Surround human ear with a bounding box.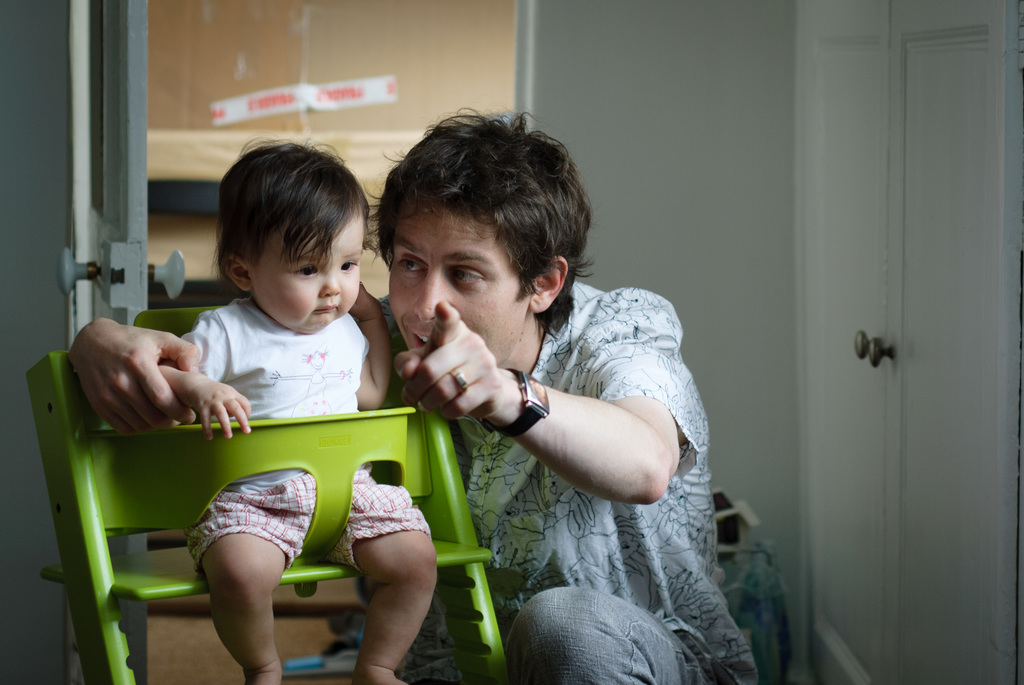
l=220, t=249, r=255, b=292.
